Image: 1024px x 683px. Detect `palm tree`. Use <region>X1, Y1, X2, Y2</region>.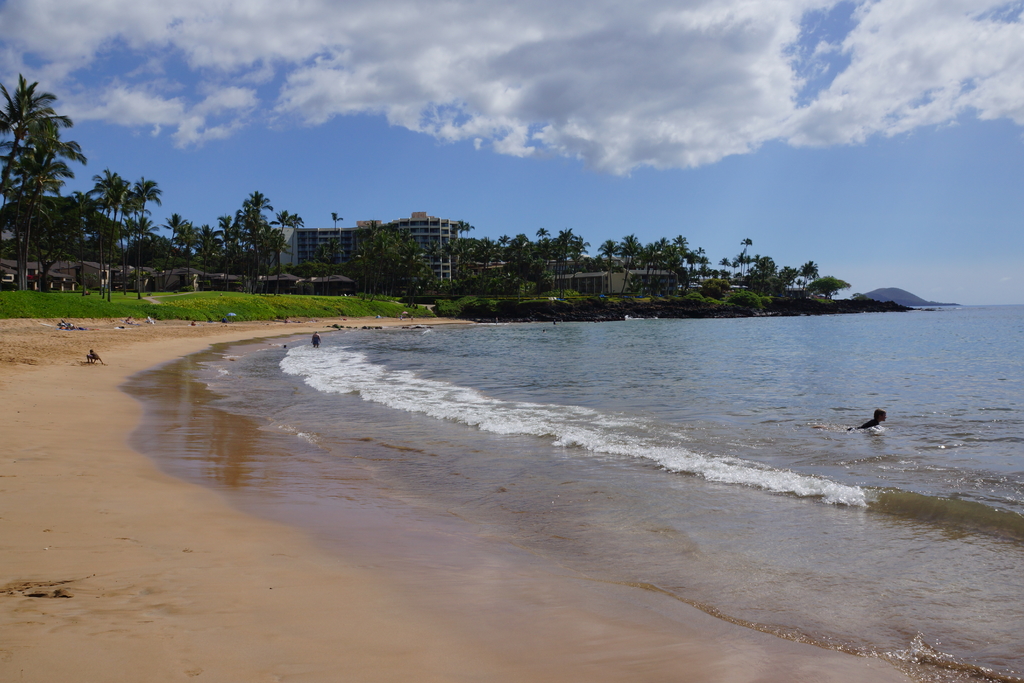
<region>116, 173, 161, 293</region>.
